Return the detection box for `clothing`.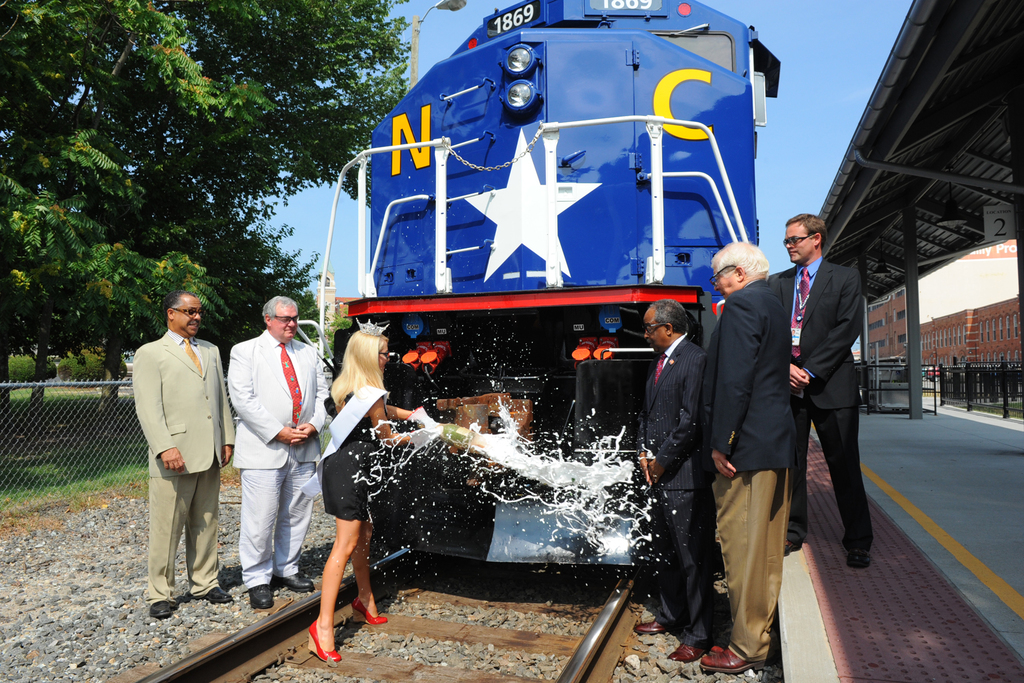
Rect(130, 310, 223, 582).
